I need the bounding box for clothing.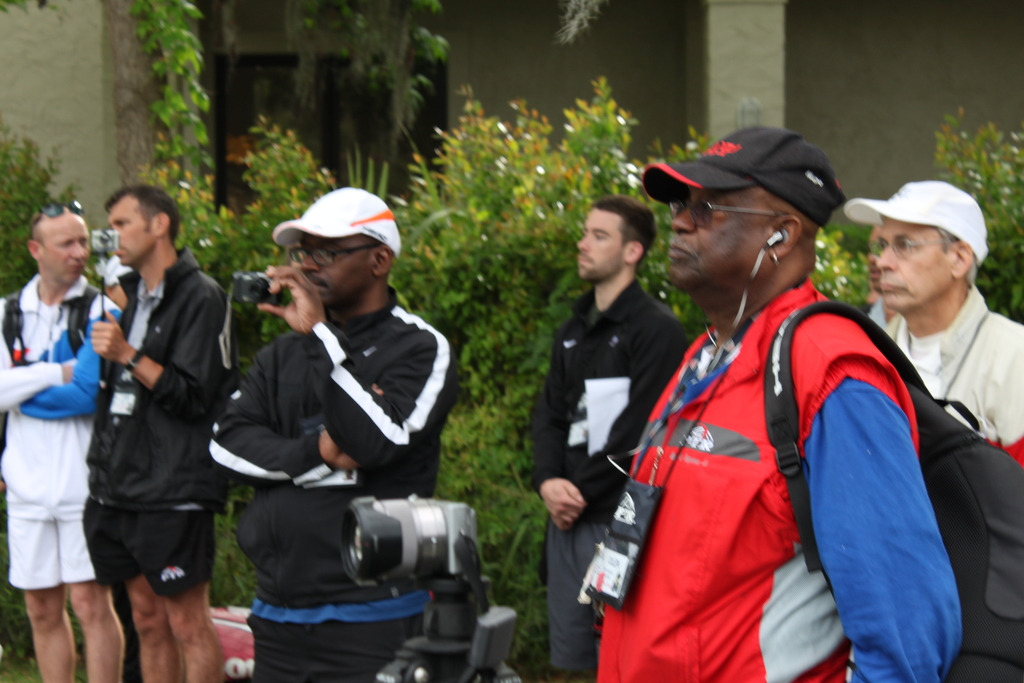
Here it is: bbox=(0, 278, 136, 591).
